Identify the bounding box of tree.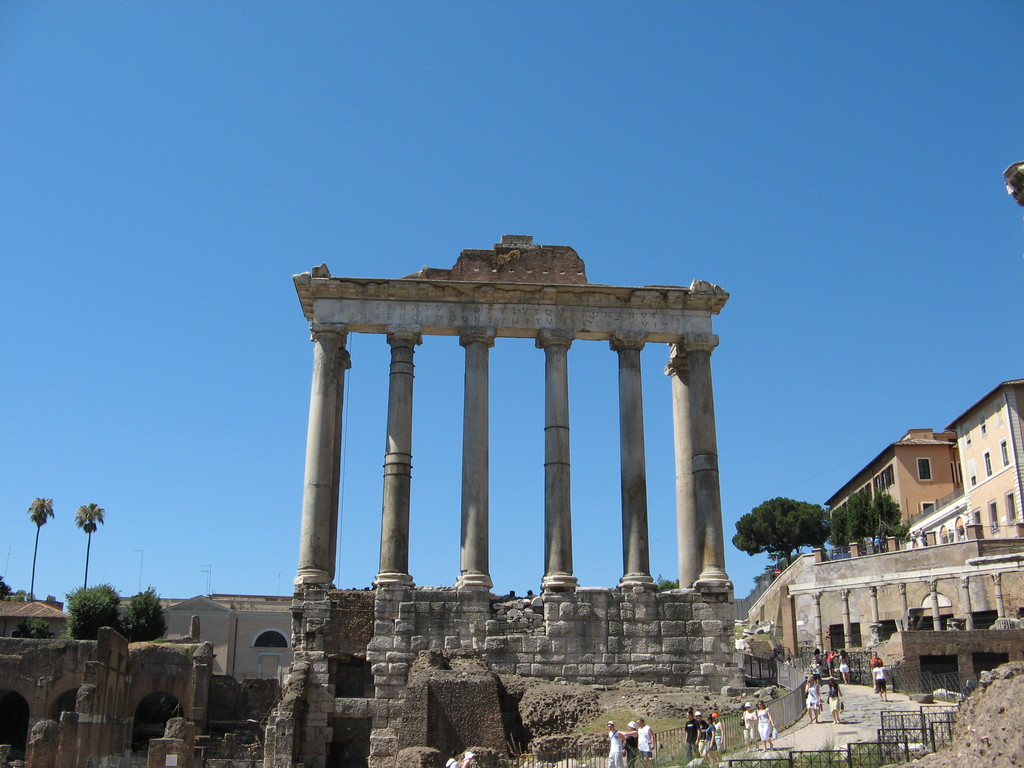
box=[0, 574, 12, 602].
